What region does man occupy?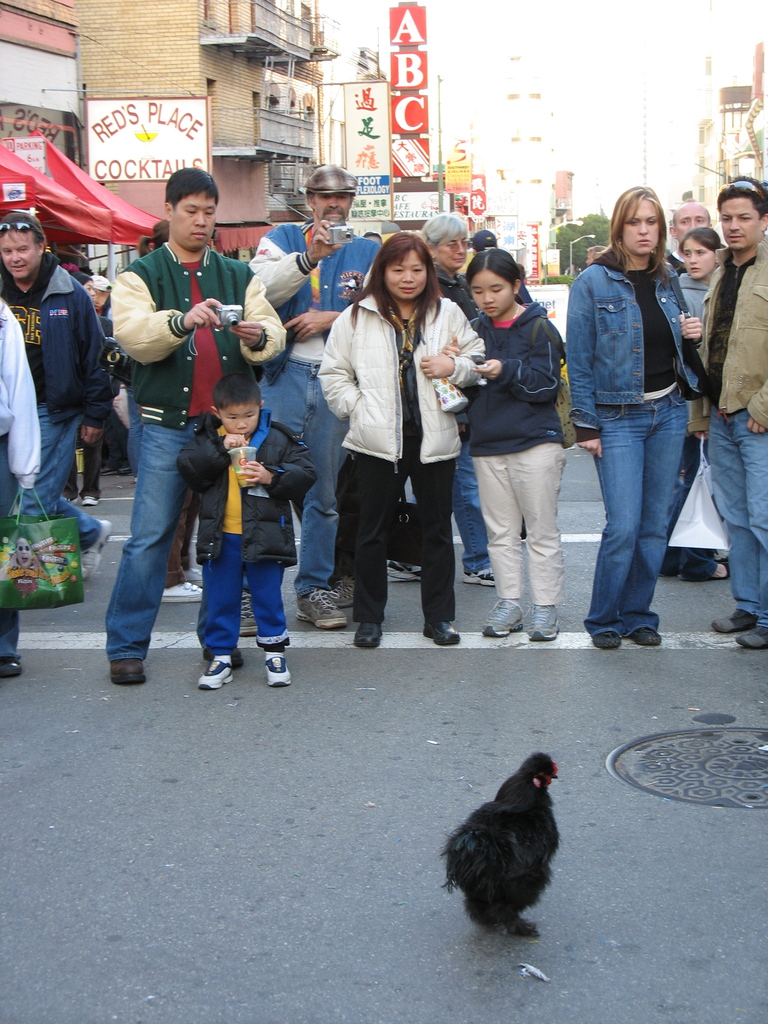
l=667, t=200, r=728, b=277.
